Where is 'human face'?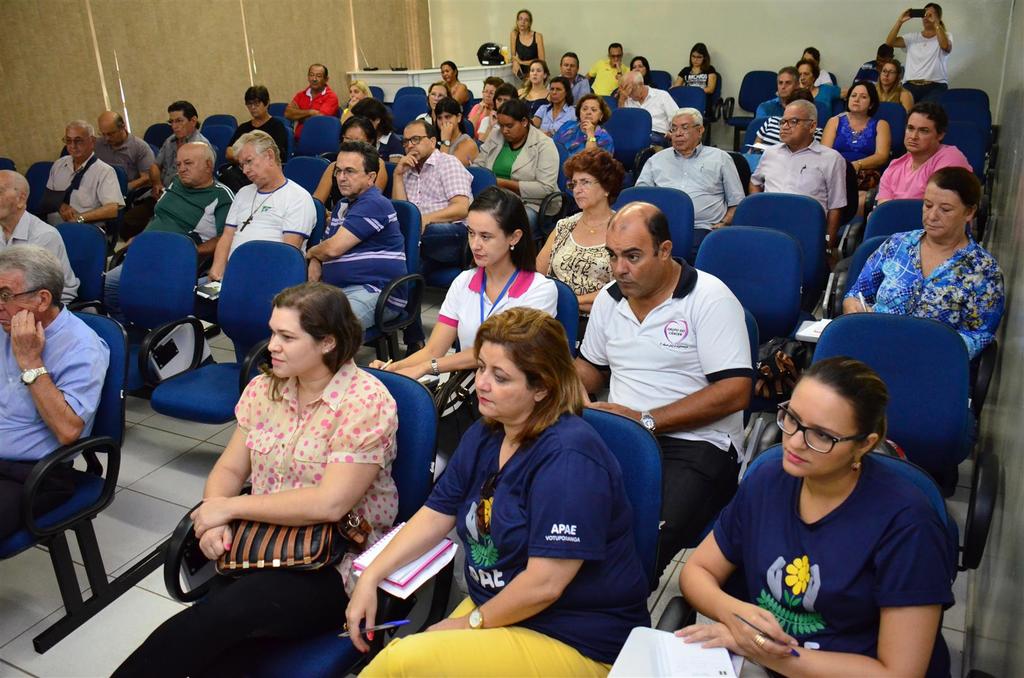
(905, 118, 935, 150).
